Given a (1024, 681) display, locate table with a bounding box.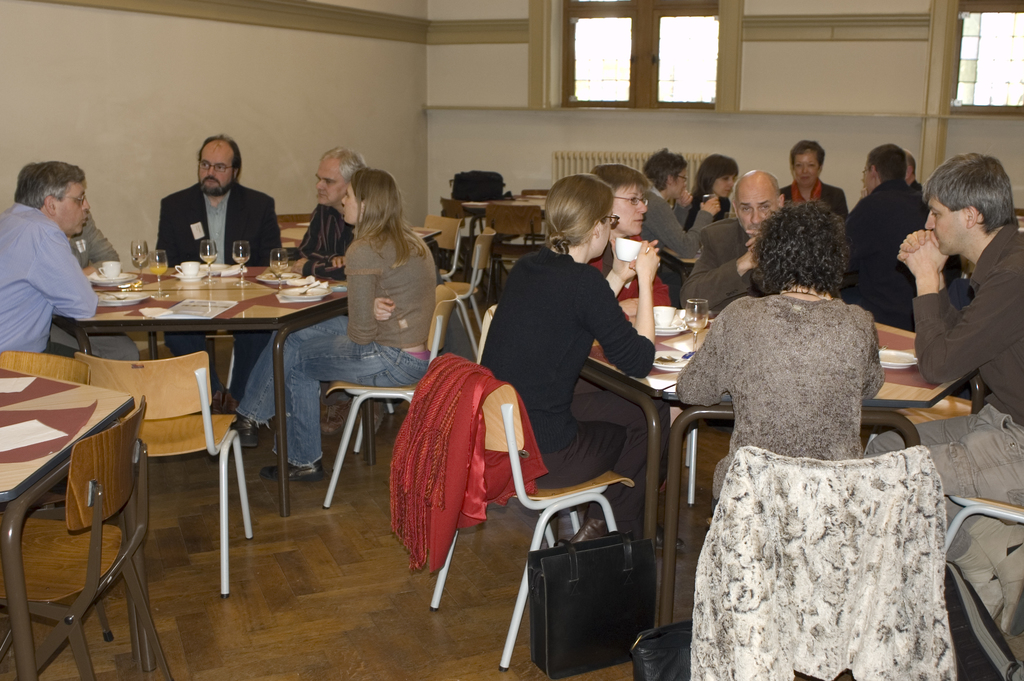
Located: {"x1": 456, "y1": 191, "x2": 564, "y2": 220}.
